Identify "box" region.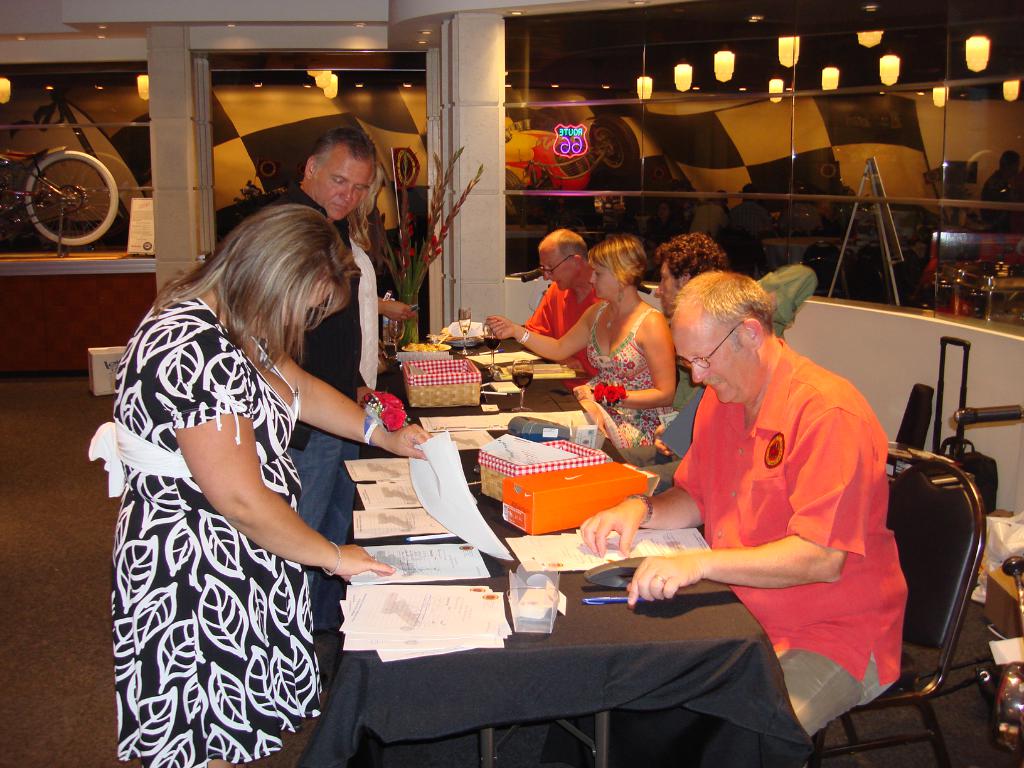
Region: <region>504, 461, 646, 536</region>.
